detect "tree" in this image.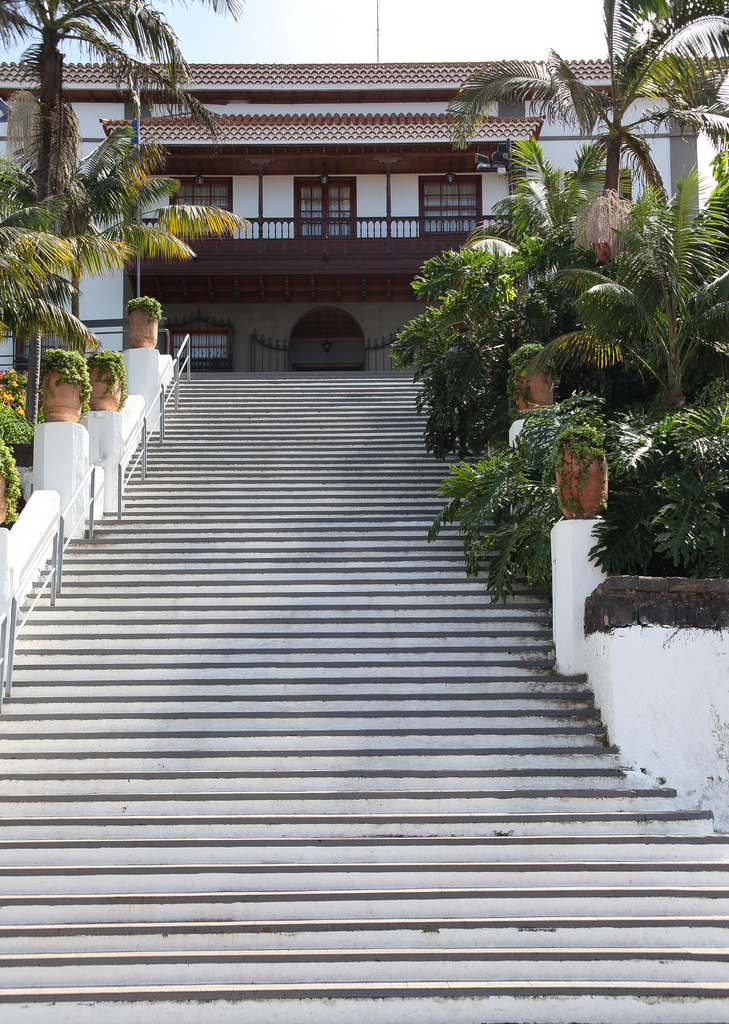
Detection: box=[445, 0, 728, 393].
